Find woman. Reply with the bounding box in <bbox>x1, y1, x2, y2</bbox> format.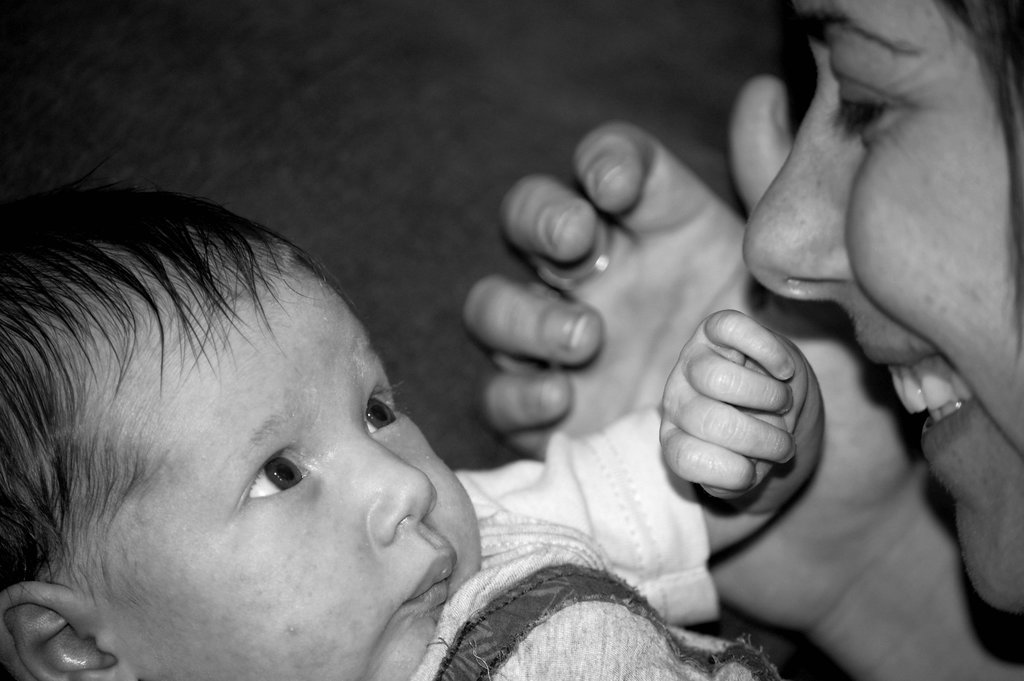
<bbox>461, 0, 1023, 680</bbox>.
